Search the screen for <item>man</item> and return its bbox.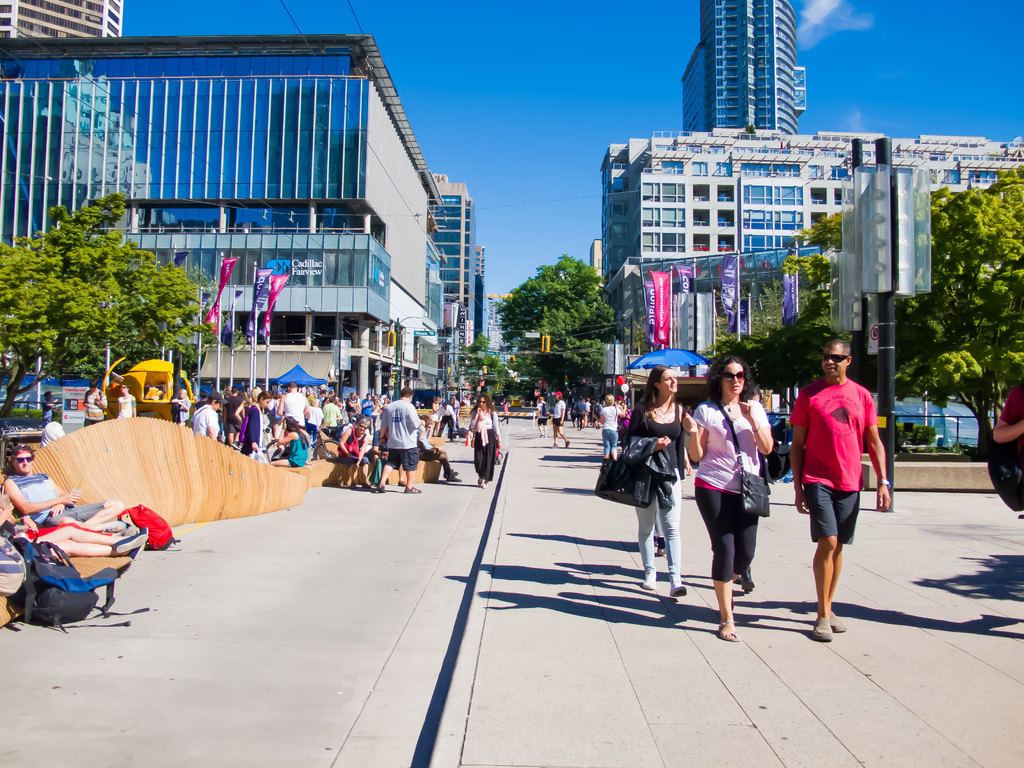
Found: {"x1": 277, "y1": 383, "x2": 306, "y2": 433}.
